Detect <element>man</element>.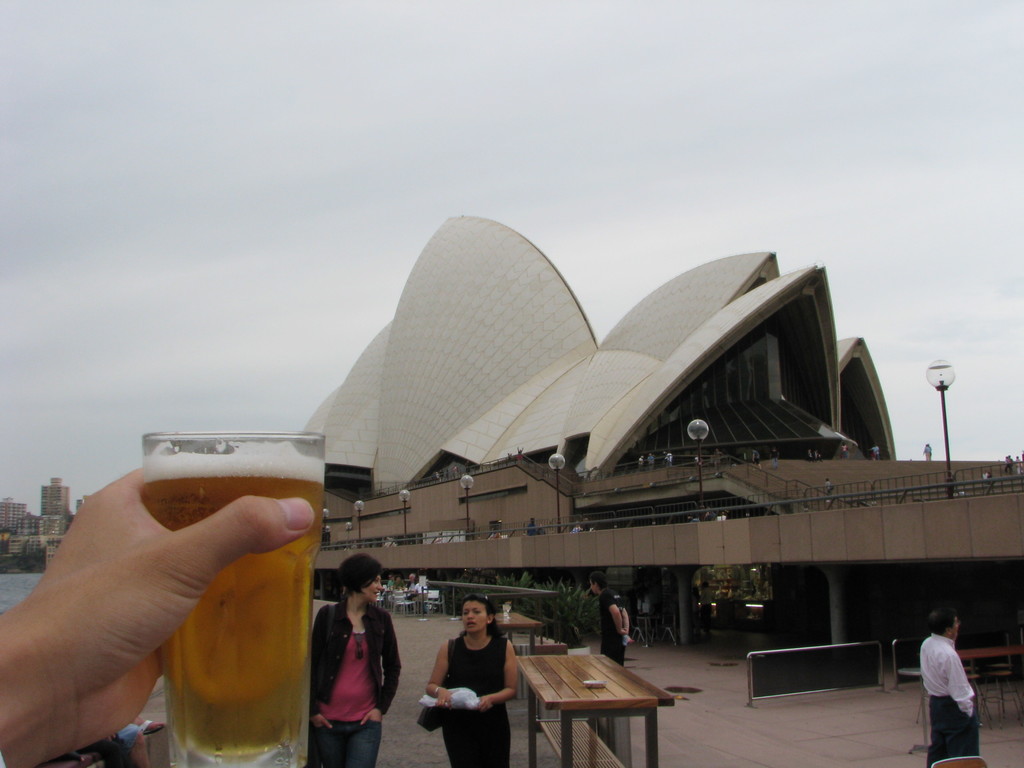
Detected at select_region(577, 516, 594, 532).
